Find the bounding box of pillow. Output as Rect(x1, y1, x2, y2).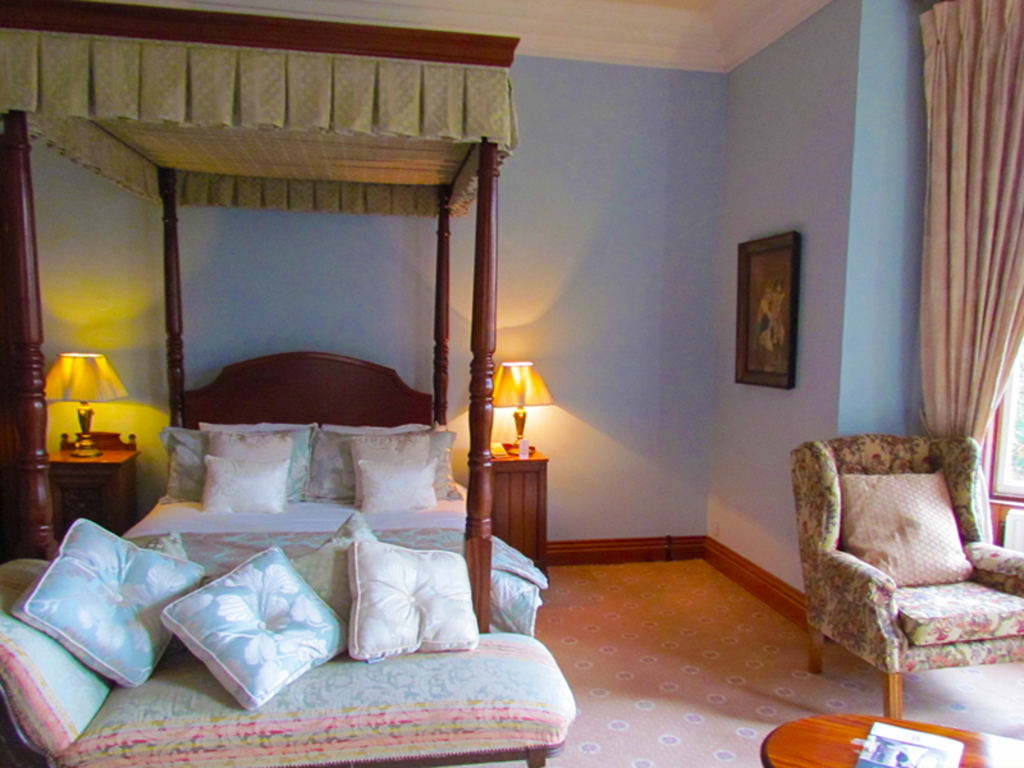
Rect(840, 467, 973, 580).
